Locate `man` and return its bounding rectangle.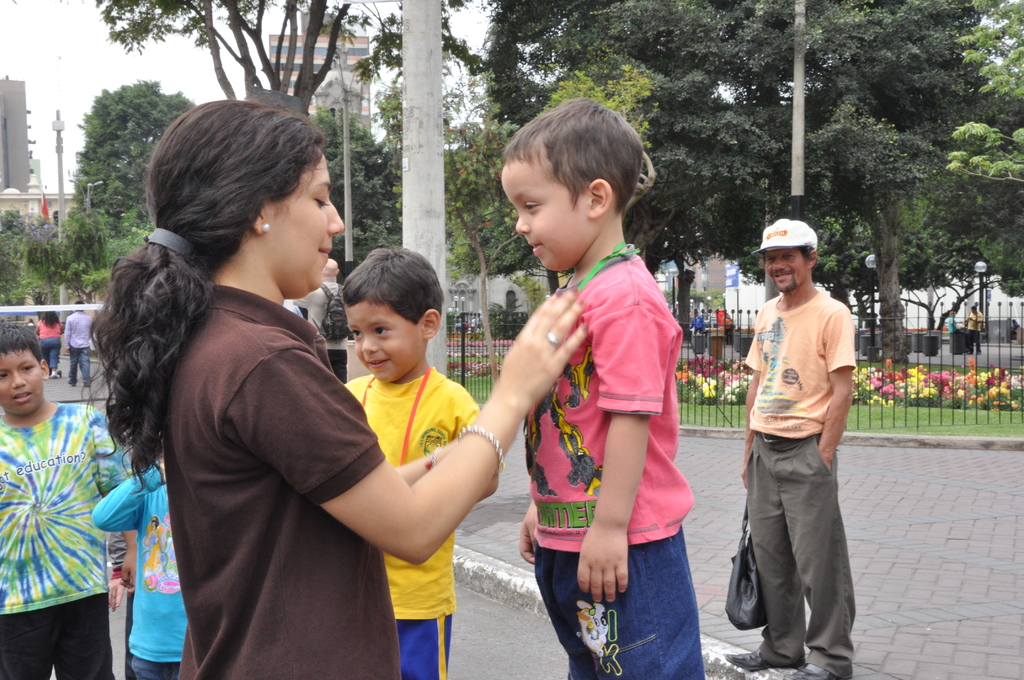
detection(298, 255, 349, 380).
